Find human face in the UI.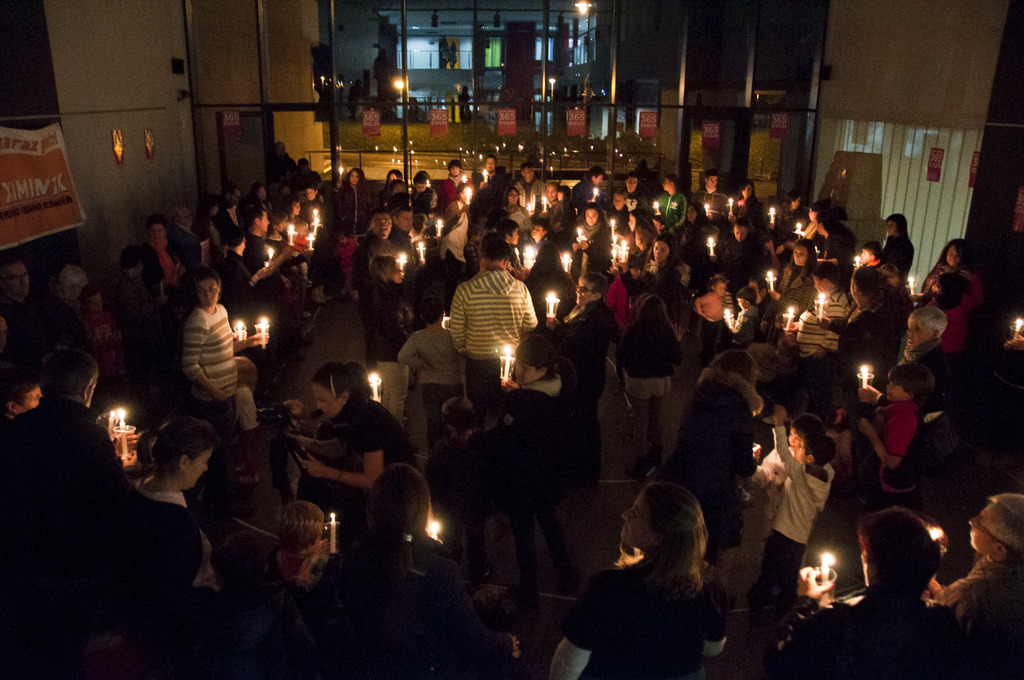
UI element at [x1=400, y1=181, x2=408, y2=193].
